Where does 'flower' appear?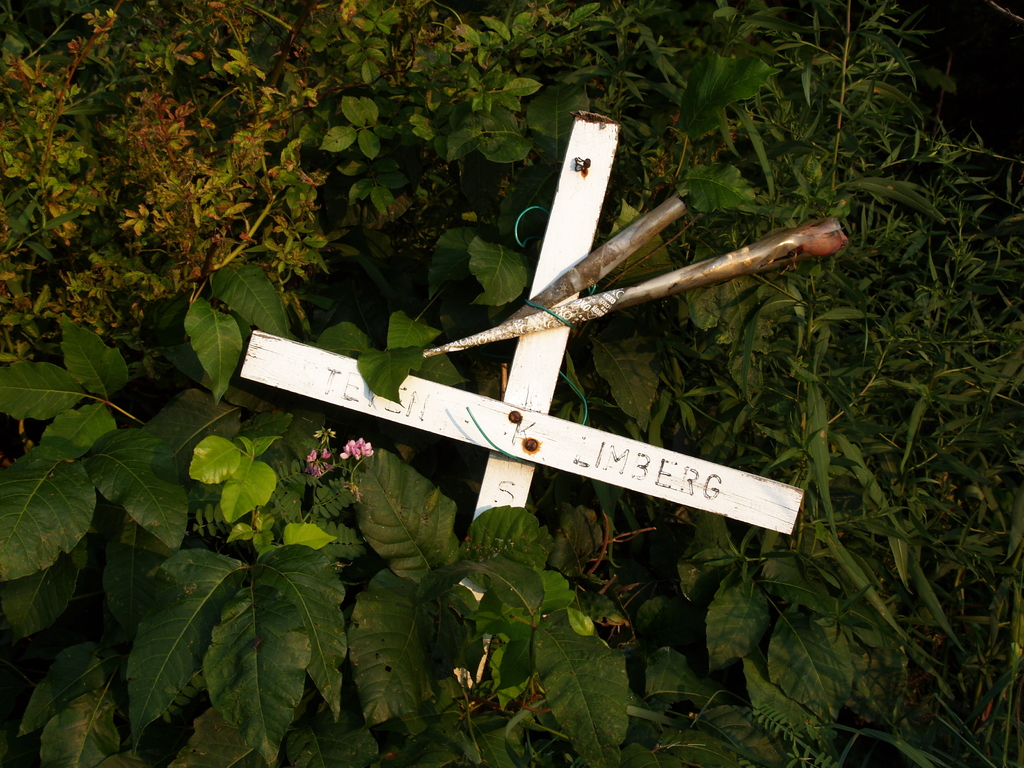
Appears at [356, 438, 375, 460].
